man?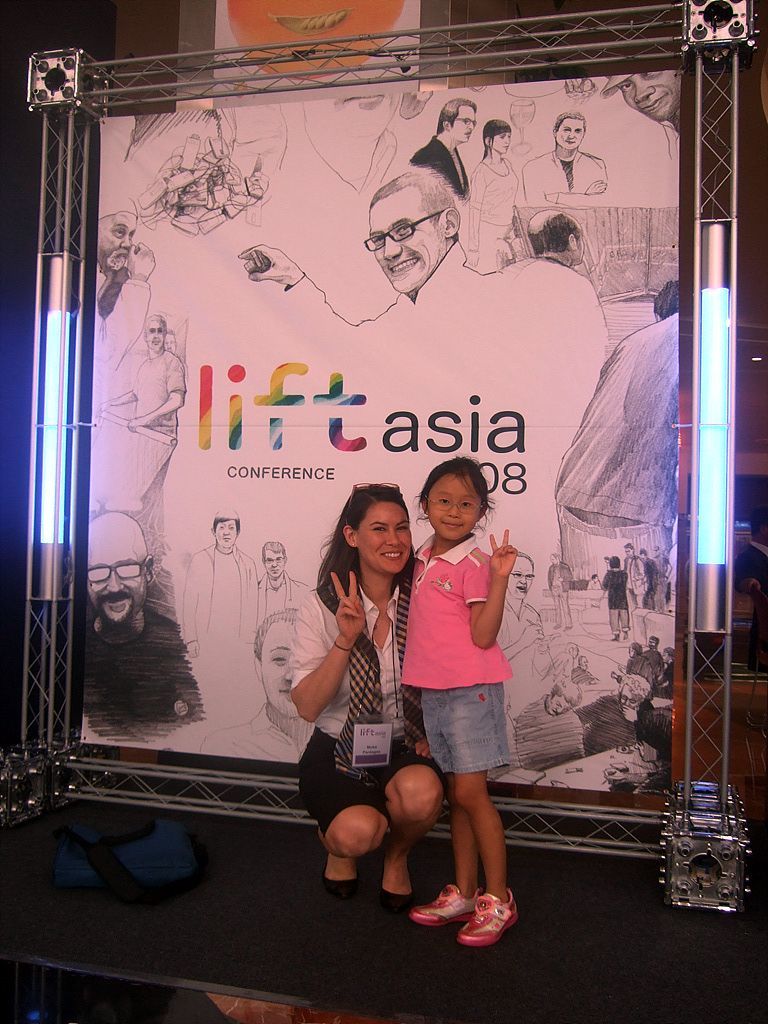
{"x1": 393, "y1": 86, "x2": 472, "y2": 213}
